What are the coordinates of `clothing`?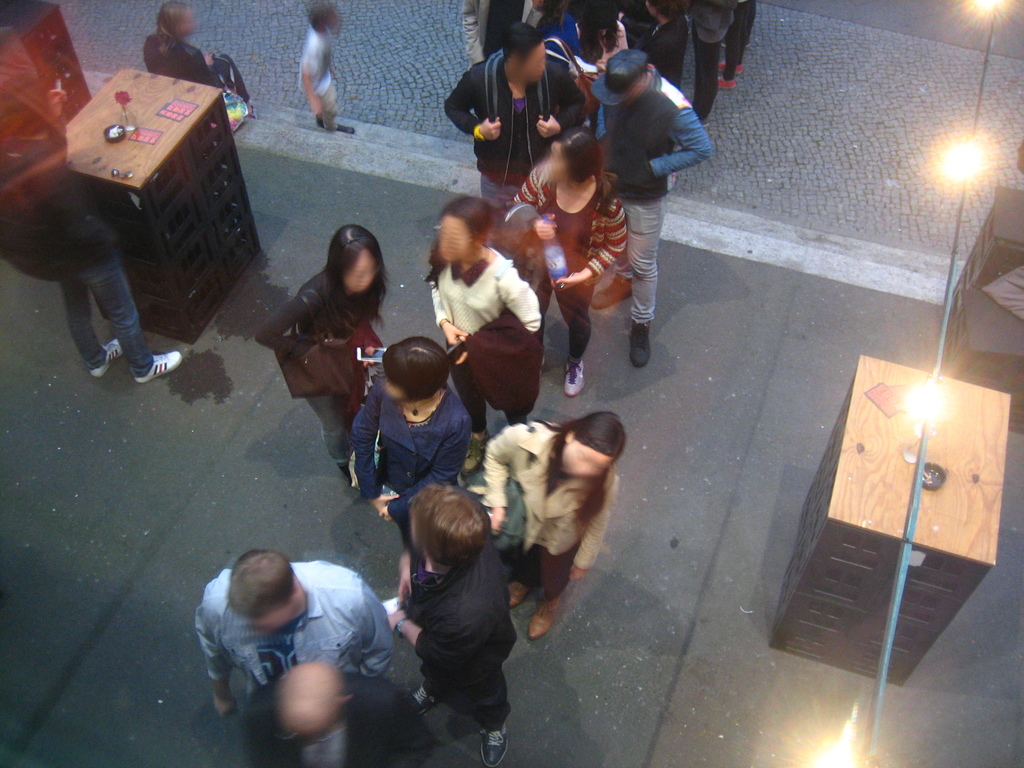
left=647, top=11, right=683, bottom=81.
